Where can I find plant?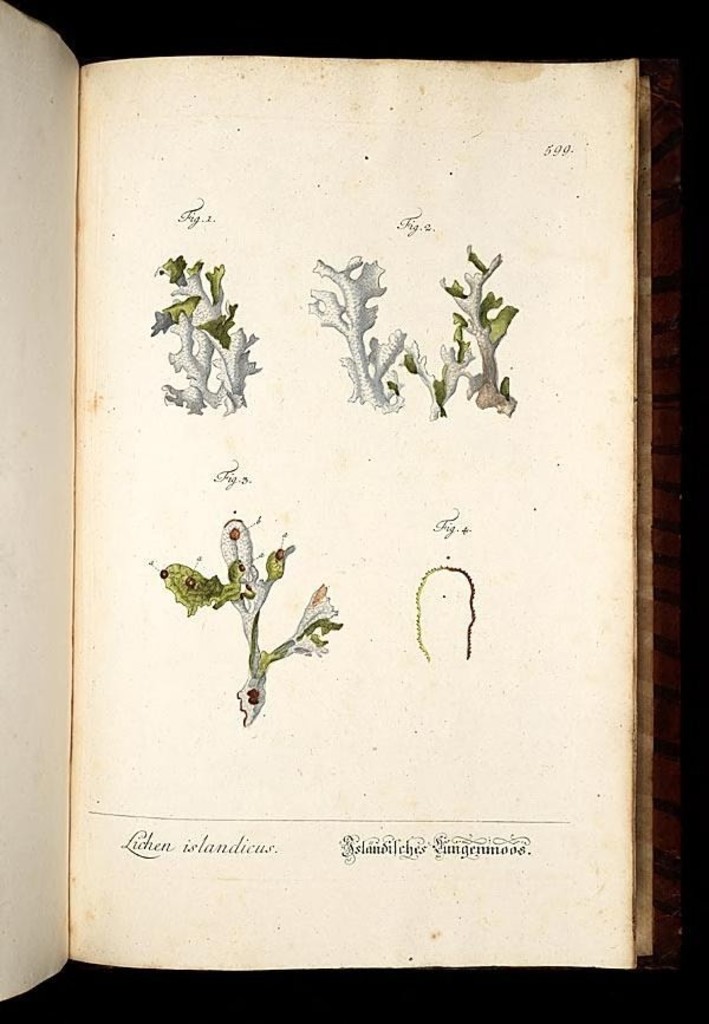
You can find it at [x1=305, y1=244, x2=416, y2=420].
